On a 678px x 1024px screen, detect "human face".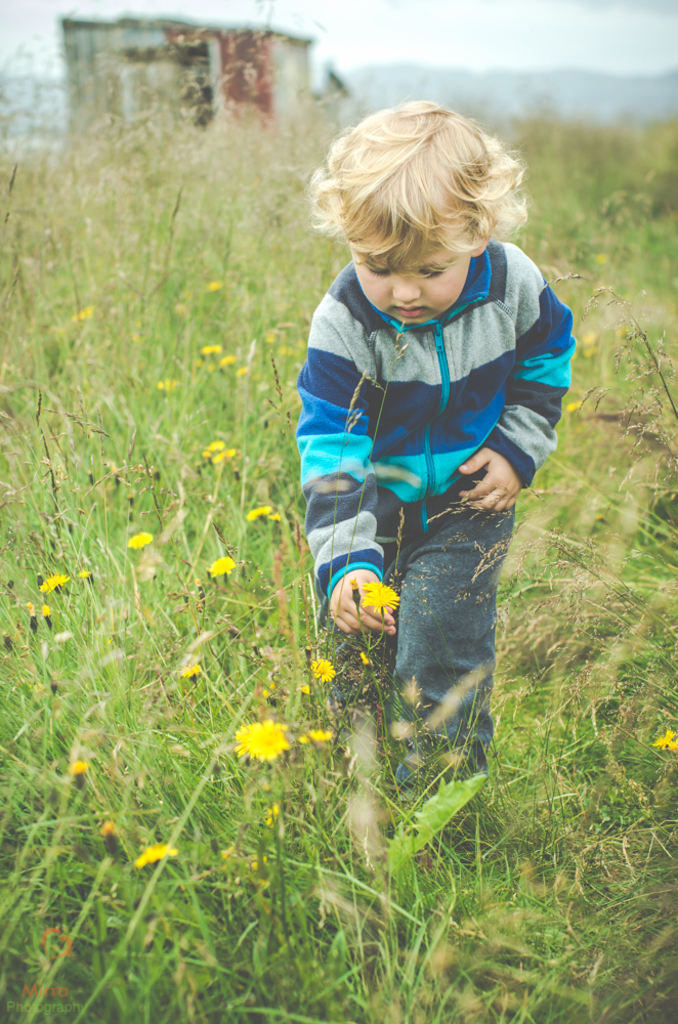
<box>346,240,471,326</box>.
